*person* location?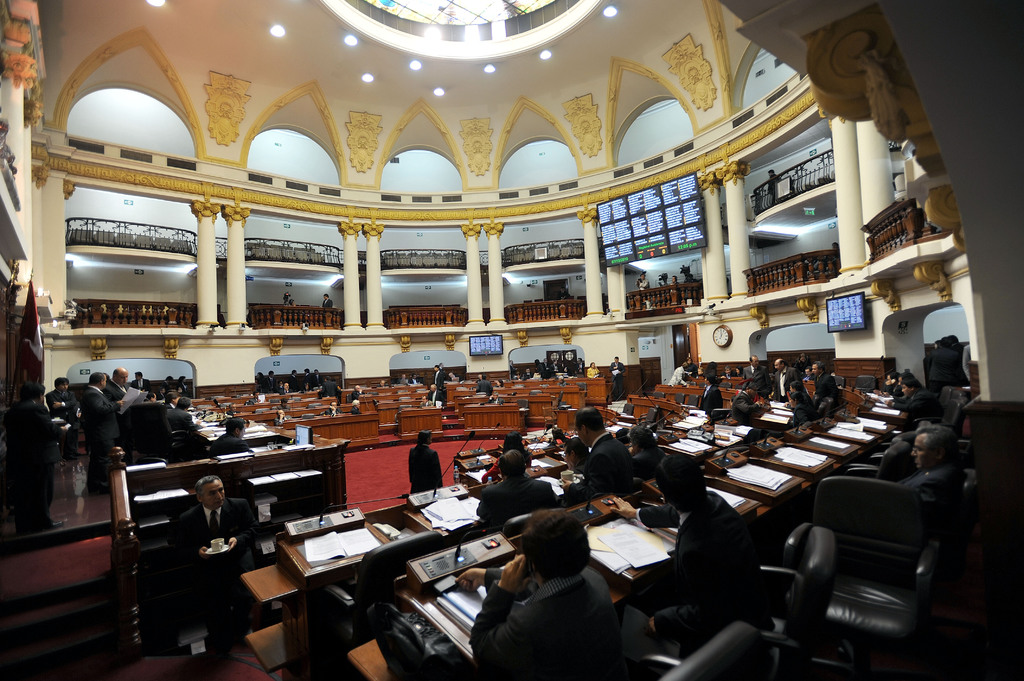
x1=685, y1=272, x2=698, y2=283
